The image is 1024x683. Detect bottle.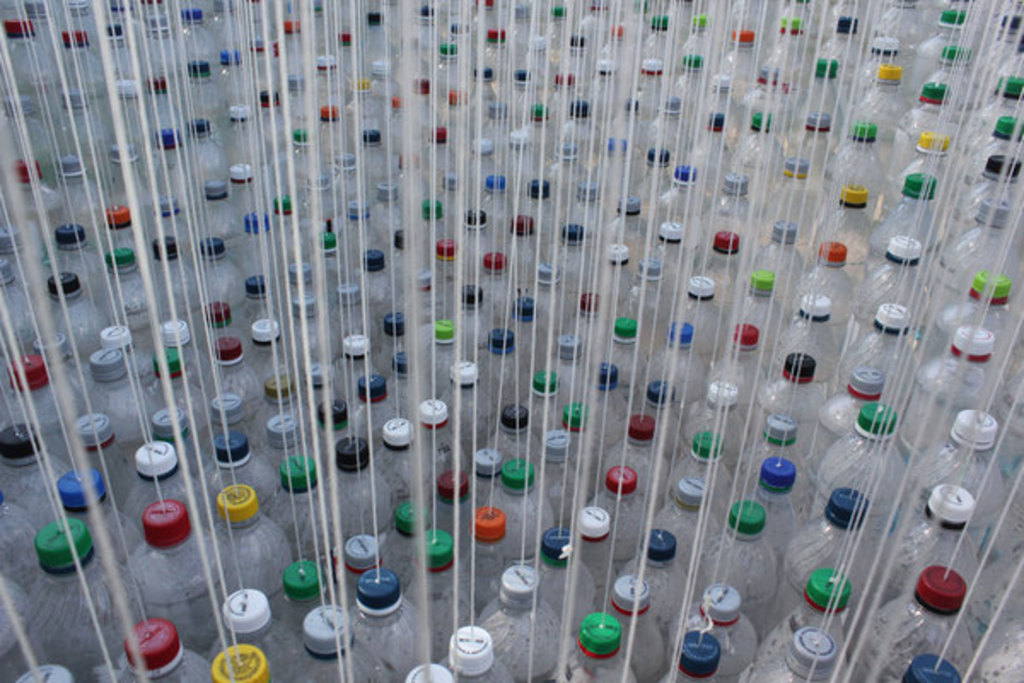
Detection: select_region(942, 152, 1022, 242).
